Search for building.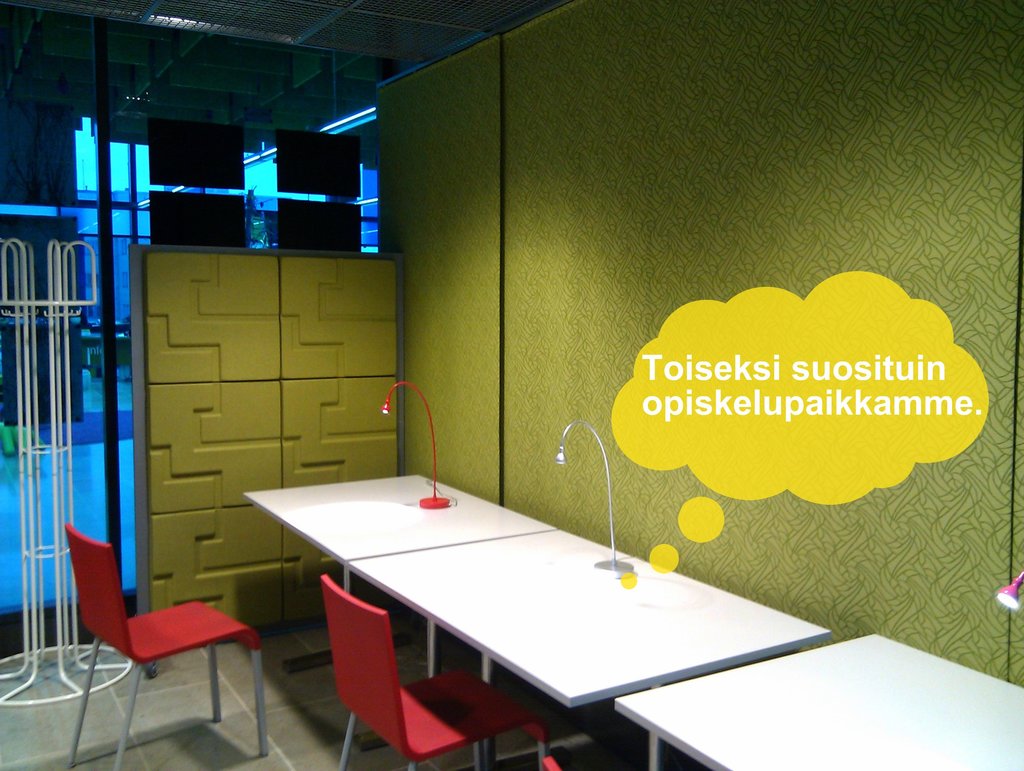
Found at [0,0,1023,770].
